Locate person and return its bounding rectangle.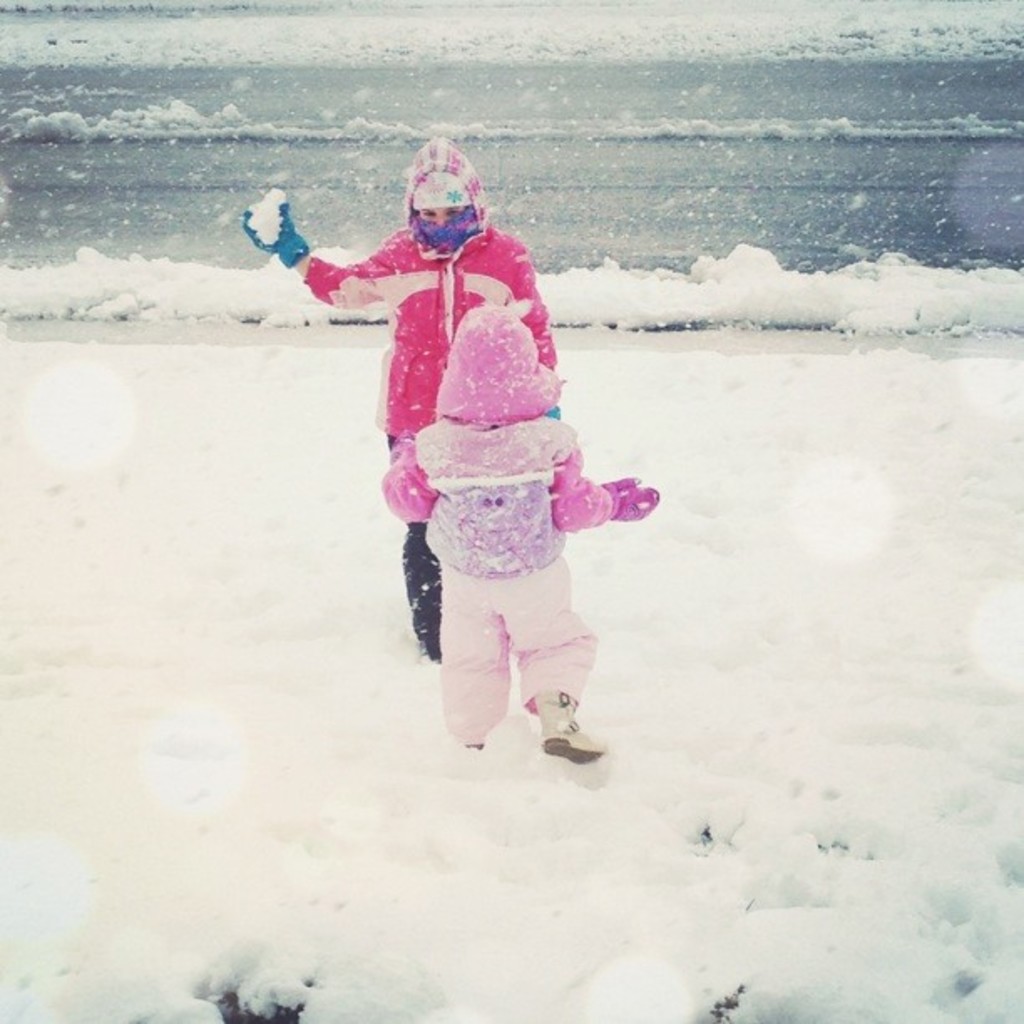
248/177/566/656.
